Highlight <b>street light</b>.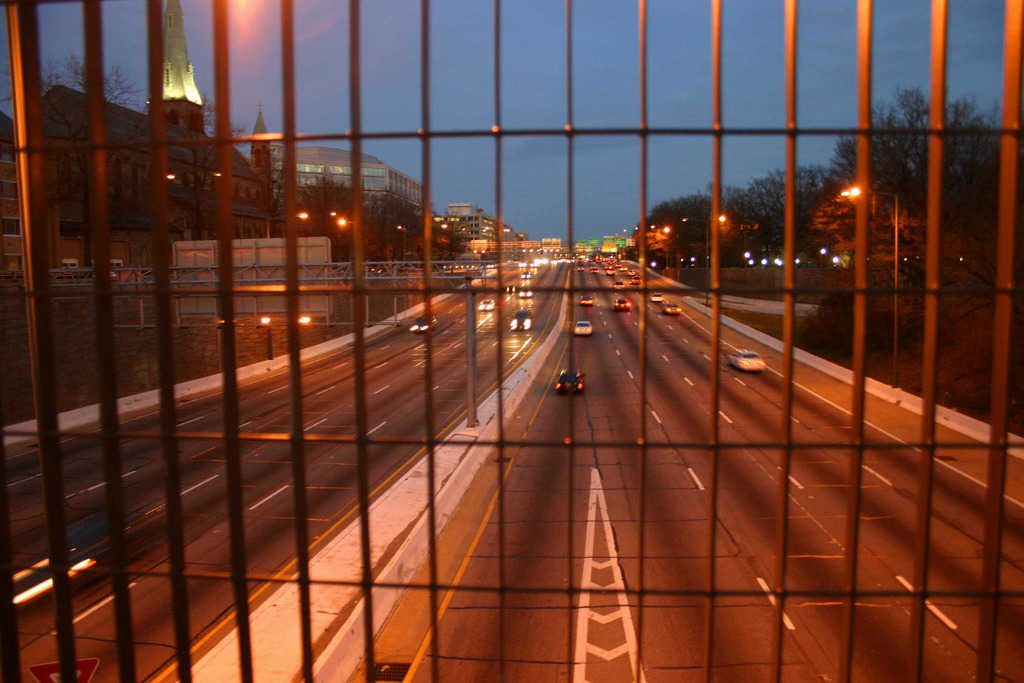
Highlighted region: [264,207,312,238].
